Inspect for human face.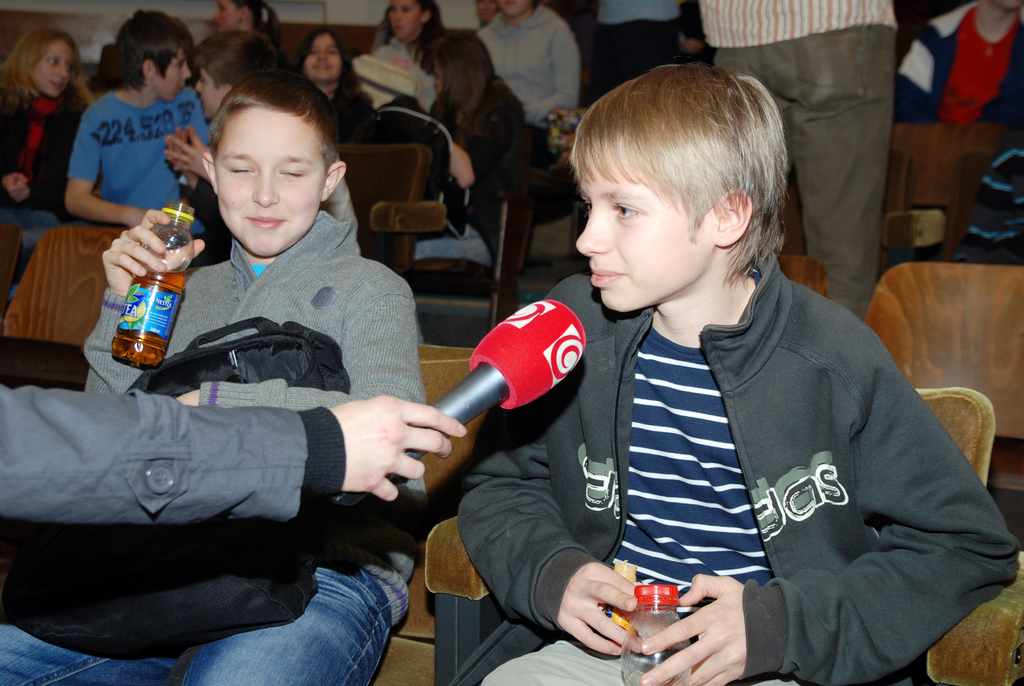
Inspection: x1=214 y1=105 x2=335 y2=261.
